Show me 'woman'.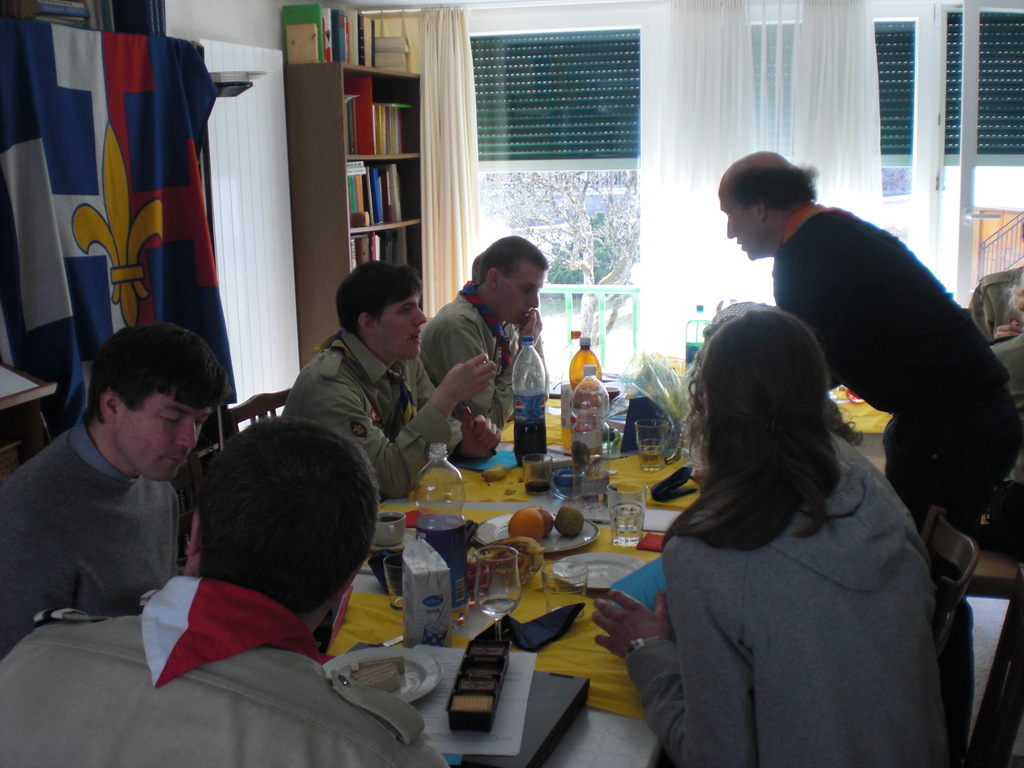
'woman' is here: 630:260:948:767.
